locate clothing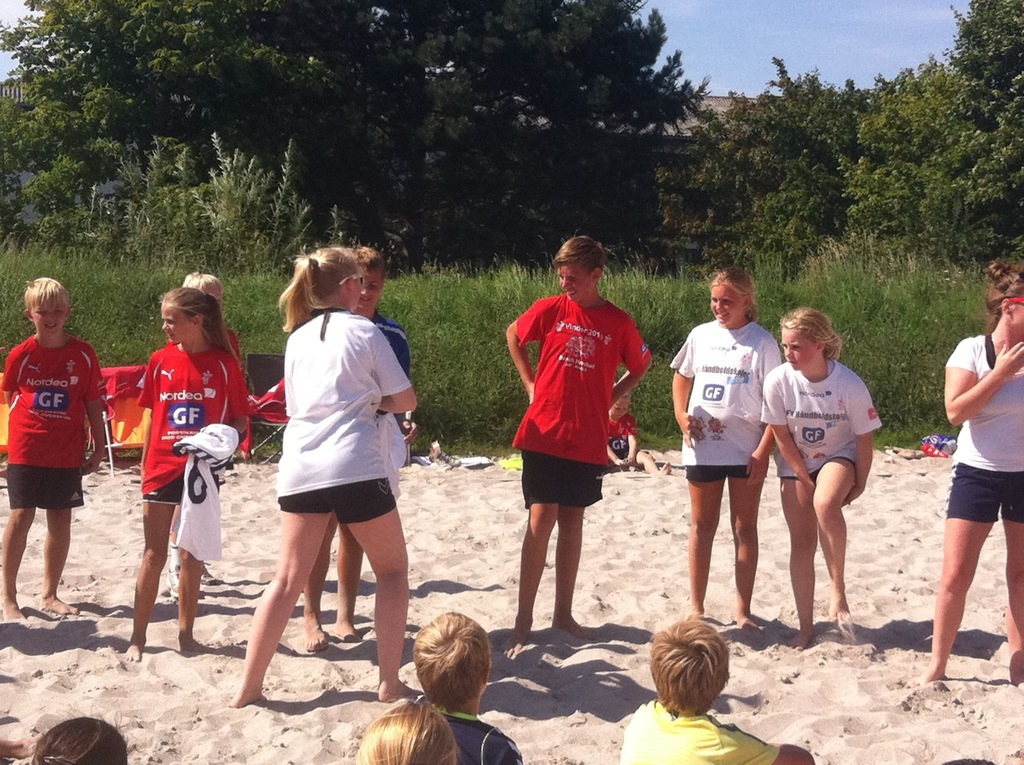
bbox=[617, 700, 778, 764]
